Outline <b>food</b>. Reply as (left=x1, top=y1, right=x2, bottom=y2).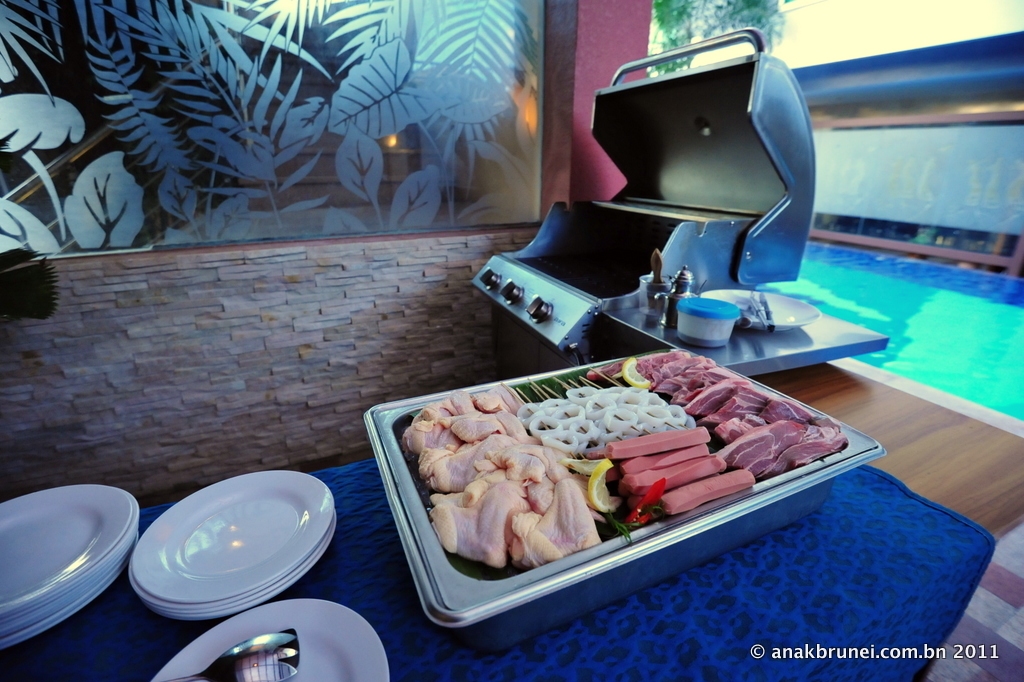
(left=410, top=359, right=840, bottom=605).
